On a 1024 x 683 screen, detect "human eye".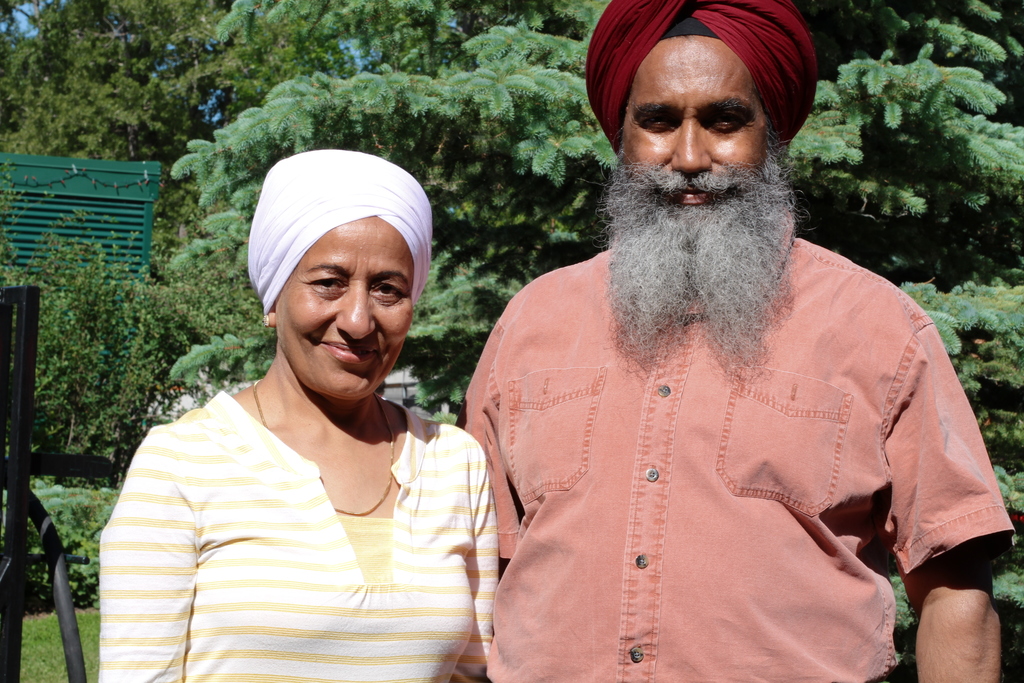
640:110:682:133.
